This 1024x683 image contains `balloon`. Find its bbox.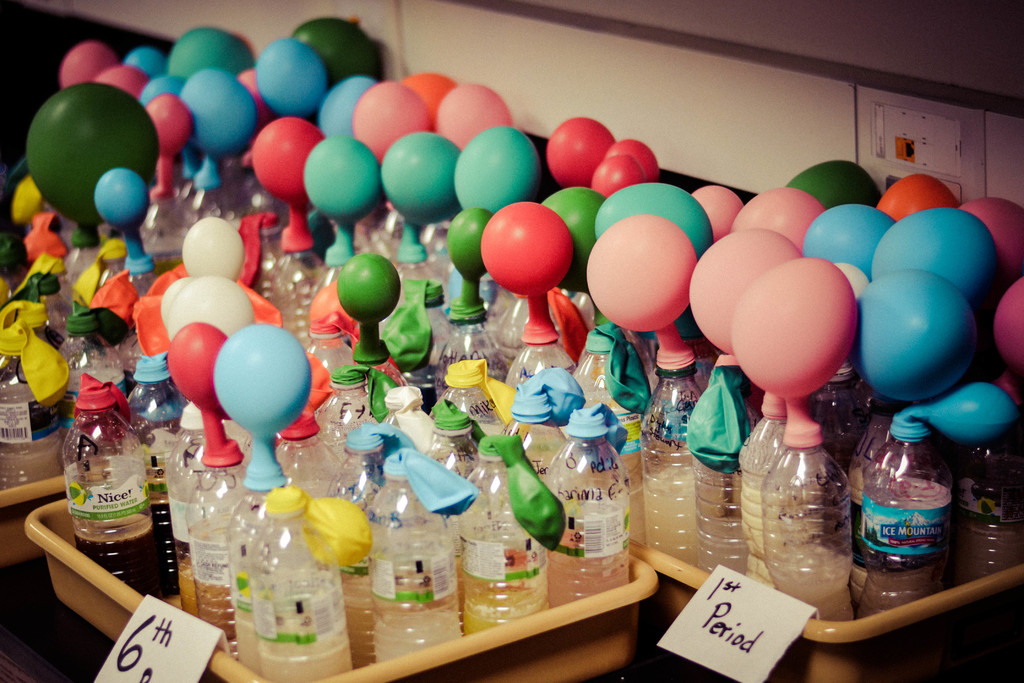
[123, 47, 170, 74].
